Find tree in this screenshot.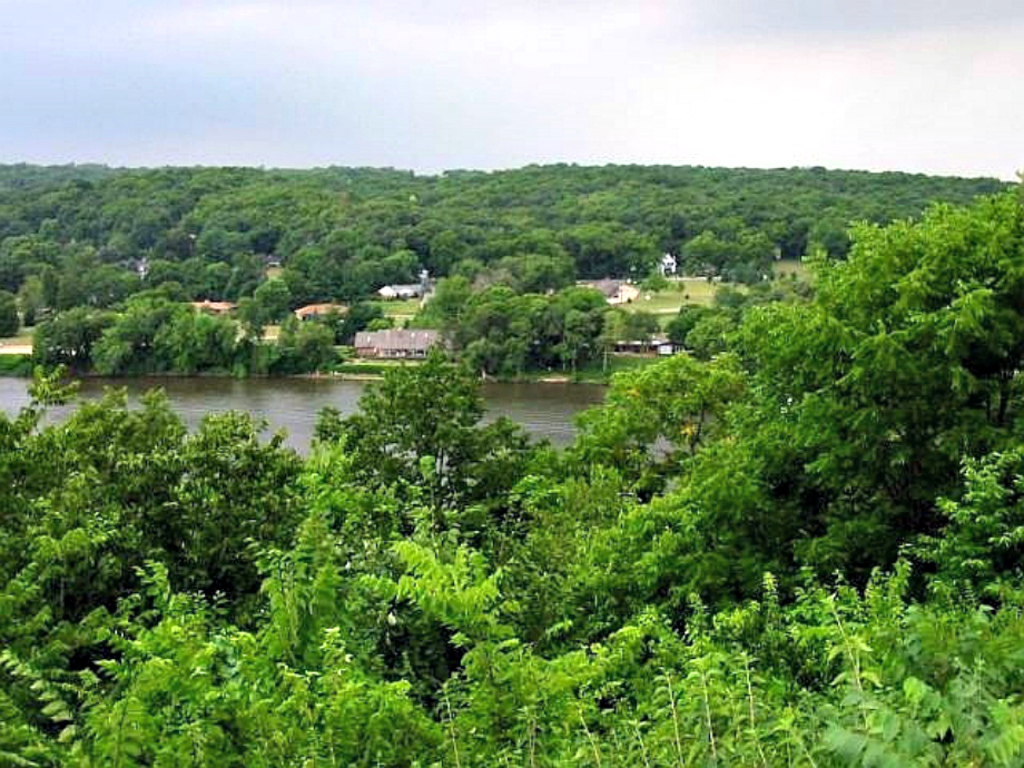
The bounding box for tree is 293/321/331/361.
